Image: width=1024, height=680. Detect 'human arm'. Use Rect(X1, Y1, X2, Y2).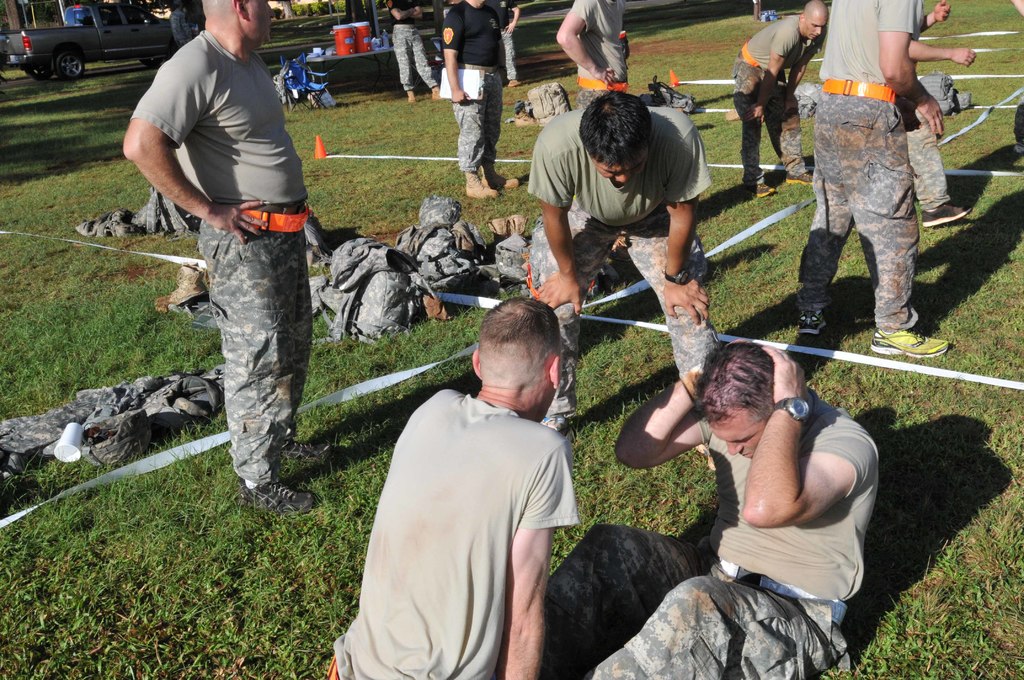
Rect(554, 0, 627, 84).
